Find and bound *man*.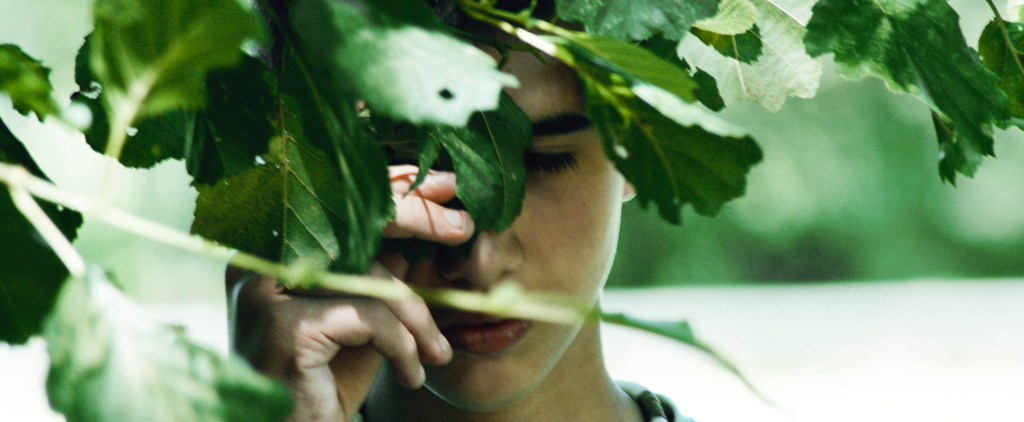
Bound: bbox=[224, 0, 696, 421].
